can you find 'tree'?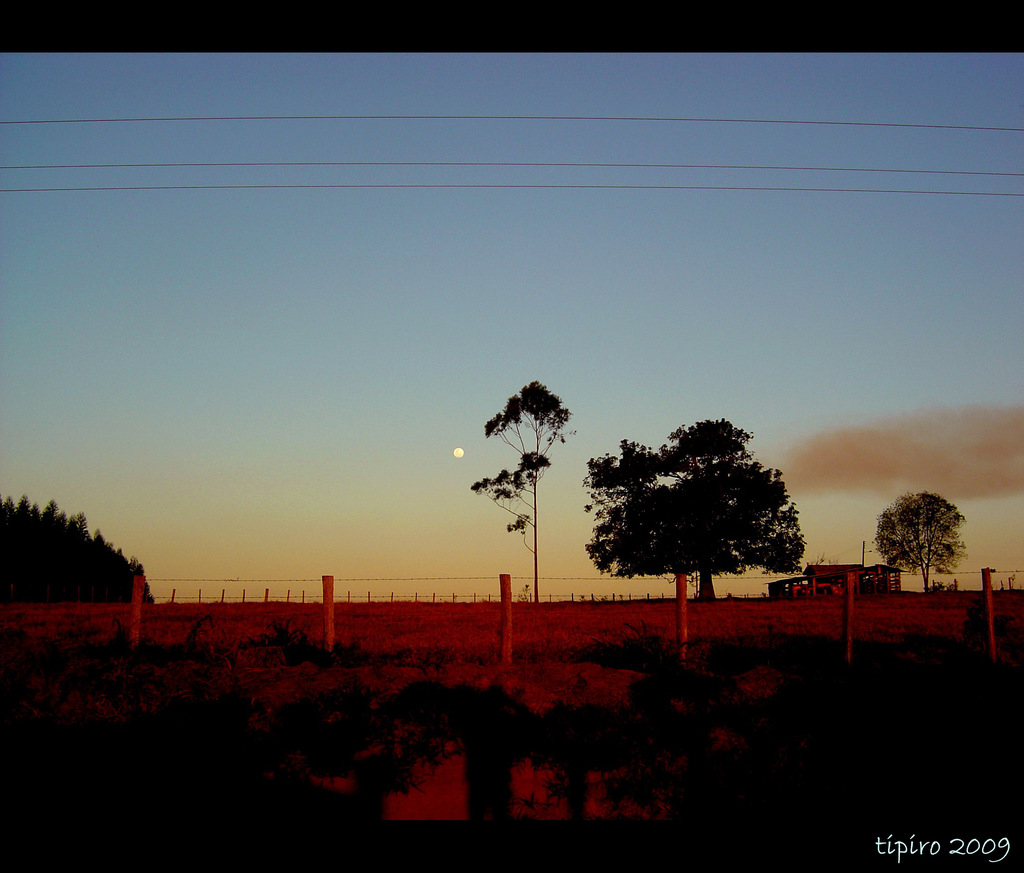
Yes, bounding box: locate(465, 372, 578, 604).
